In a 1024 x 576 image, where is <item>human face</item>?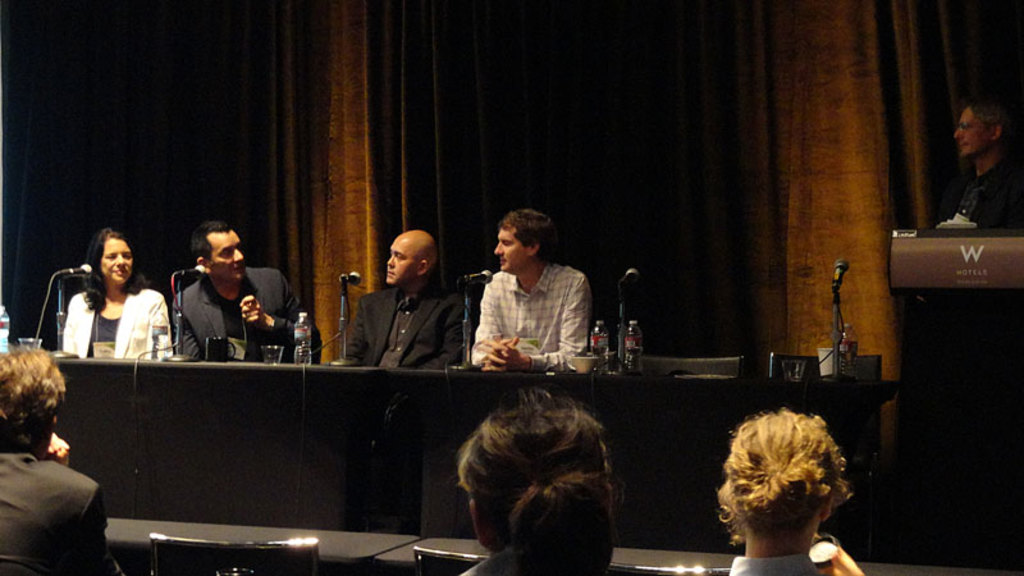
206,233,242,280.
